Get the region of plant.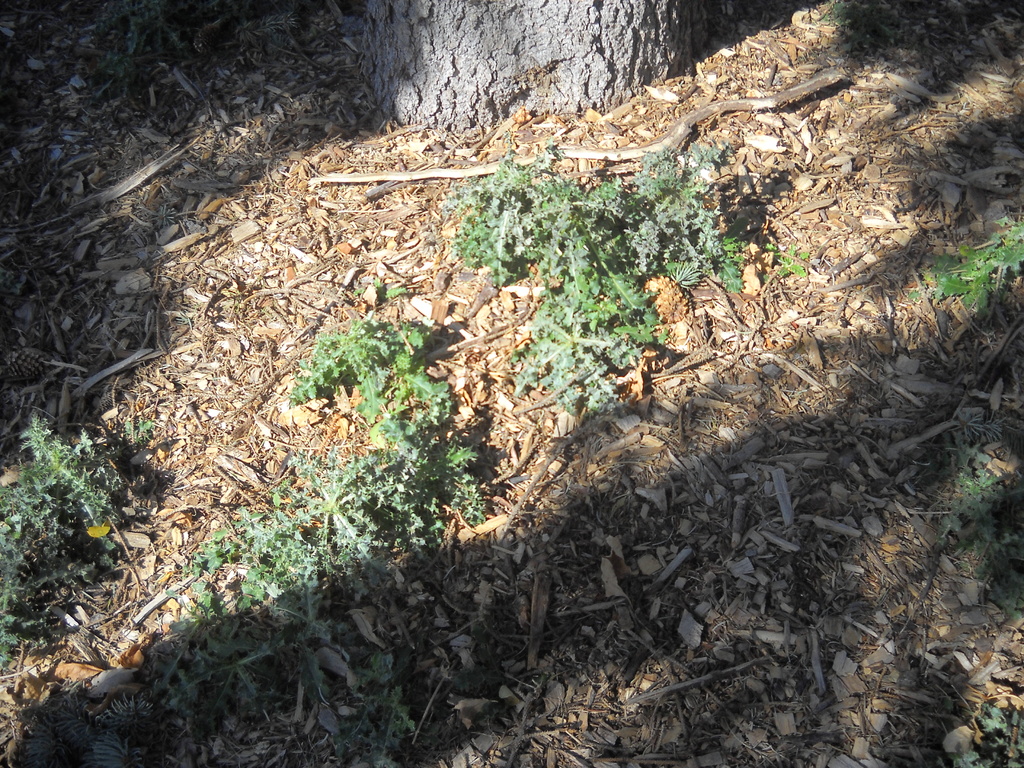
[left=943, top=452, right=1023, bottom=621].
